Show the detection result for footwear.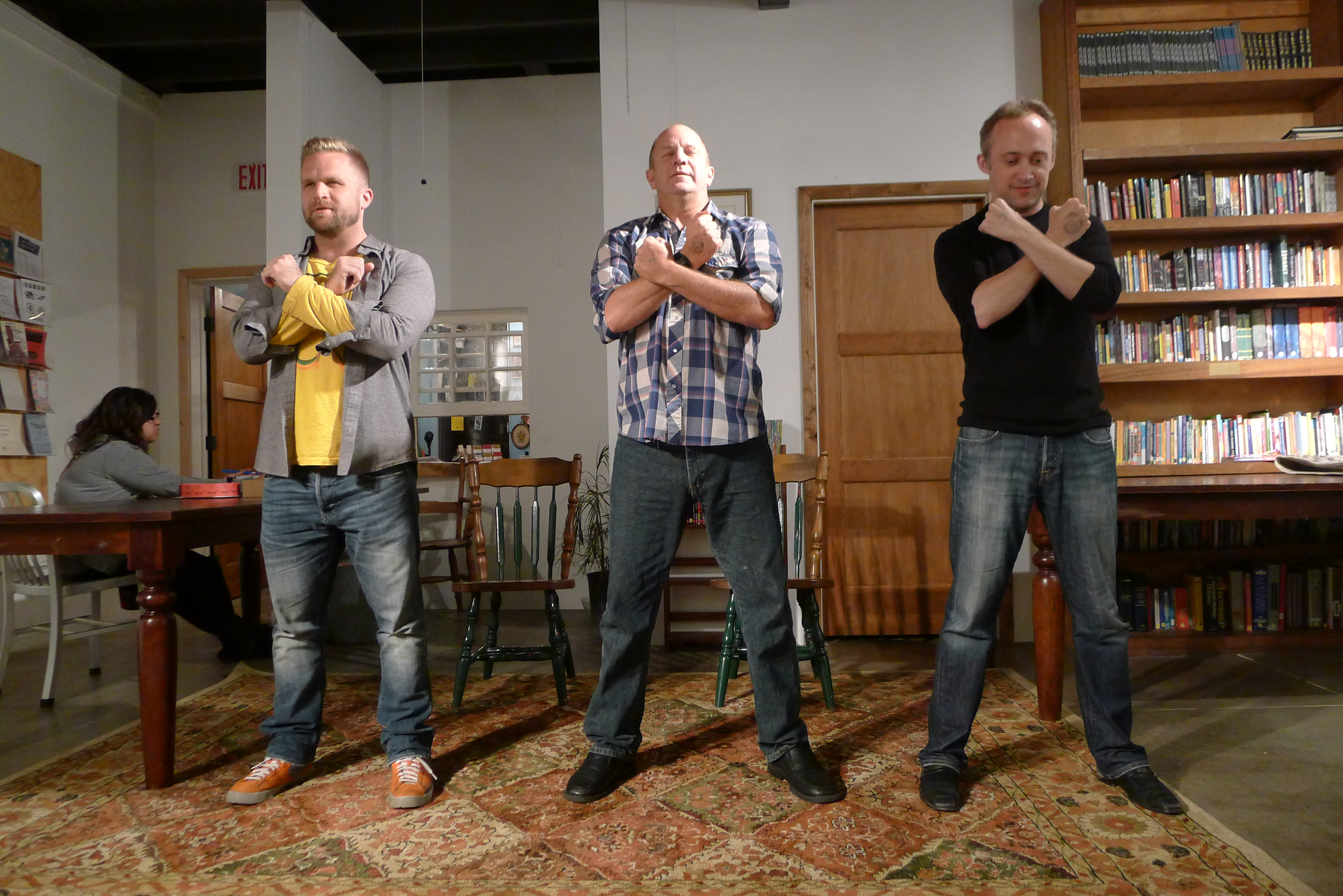
crop(84, 219, 105, 239).
